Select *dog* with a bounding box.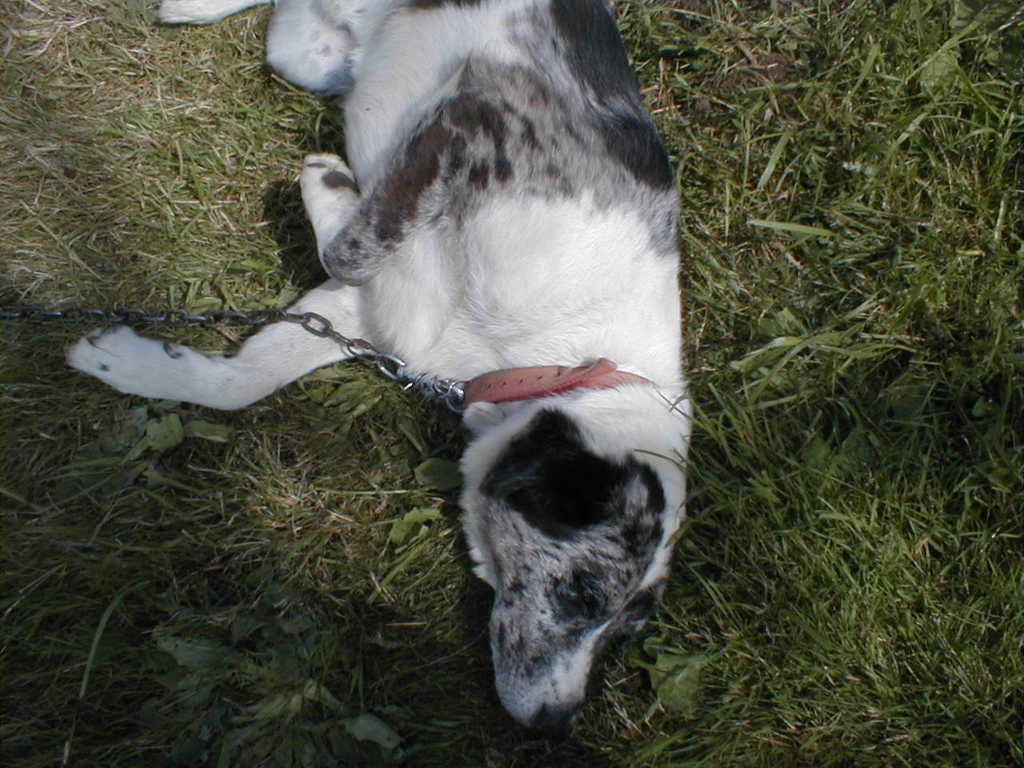
rect(66, 0, 694, 736).
